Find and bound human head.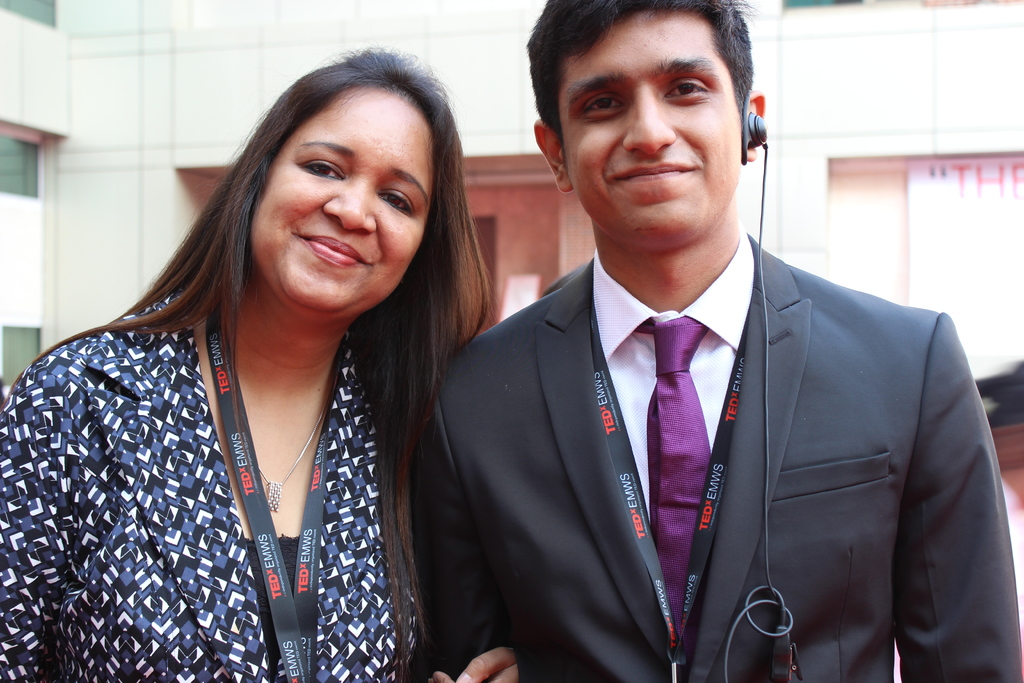
Bound: bbox=(532, 0, 765, 252).
